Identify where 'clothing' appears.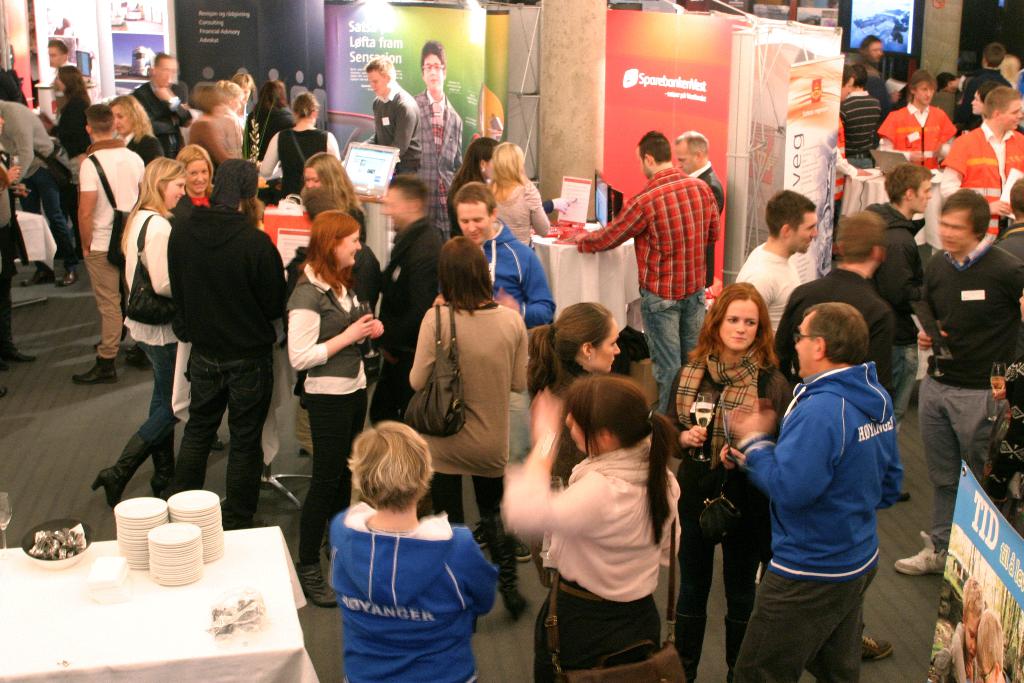
Appears at rect(744, 575, 875, 682).
